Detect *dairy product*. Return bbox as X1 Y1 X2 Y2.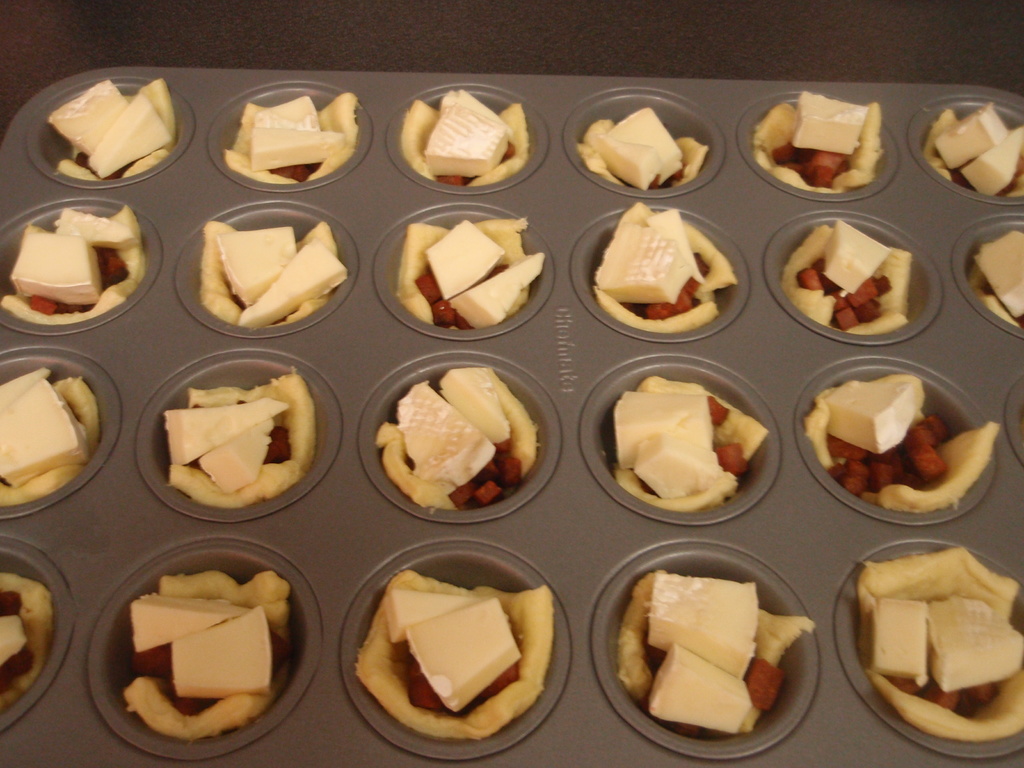
633 431 730 499.
